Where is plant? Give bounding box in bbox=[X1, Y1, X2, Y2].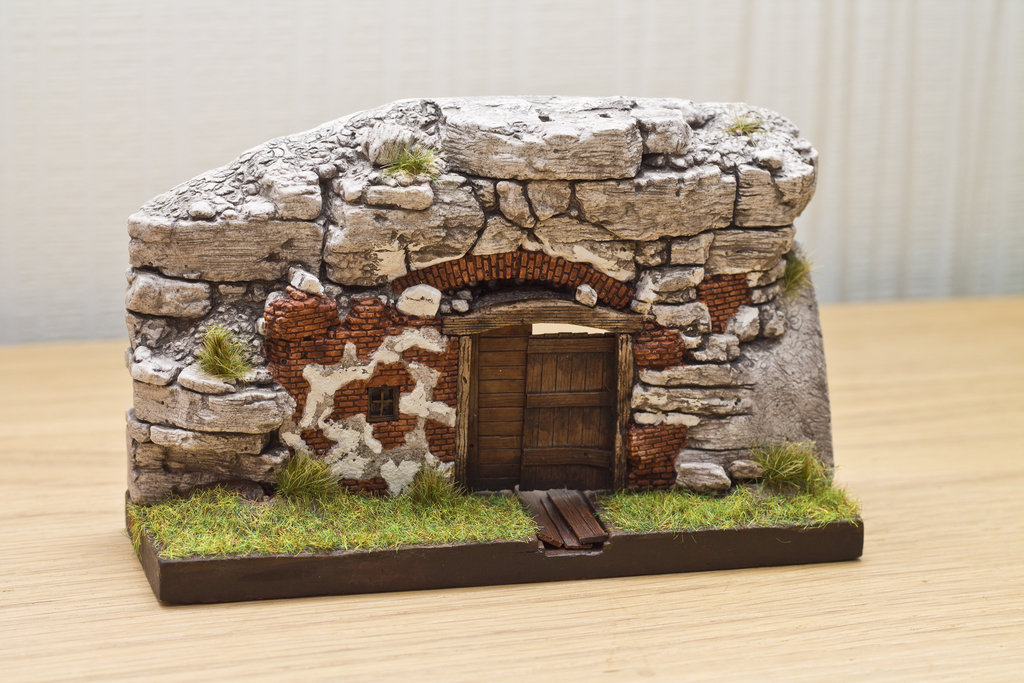
bbox=[726, 112, 765, 136].
